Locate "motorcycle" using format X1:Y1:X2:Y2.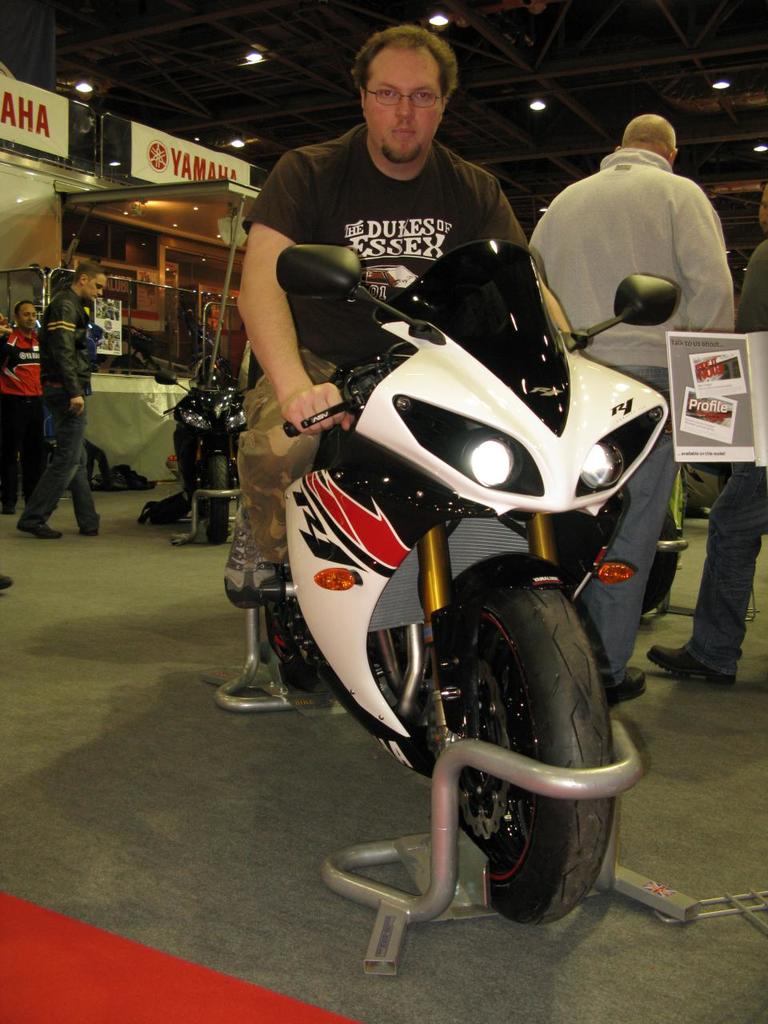
217:190:670:992.
